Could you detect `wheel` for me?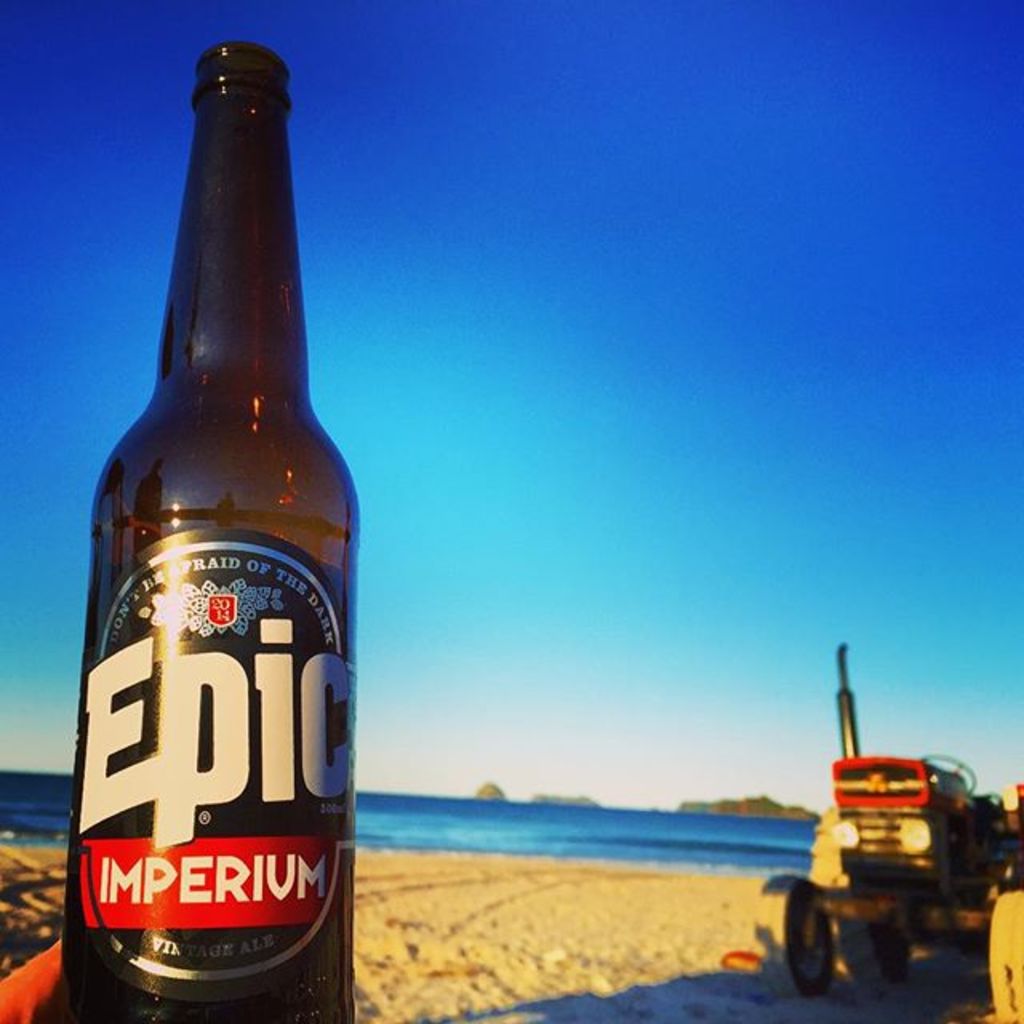
Detection result: [left=747, top=864, right=843, bottom=1003].
